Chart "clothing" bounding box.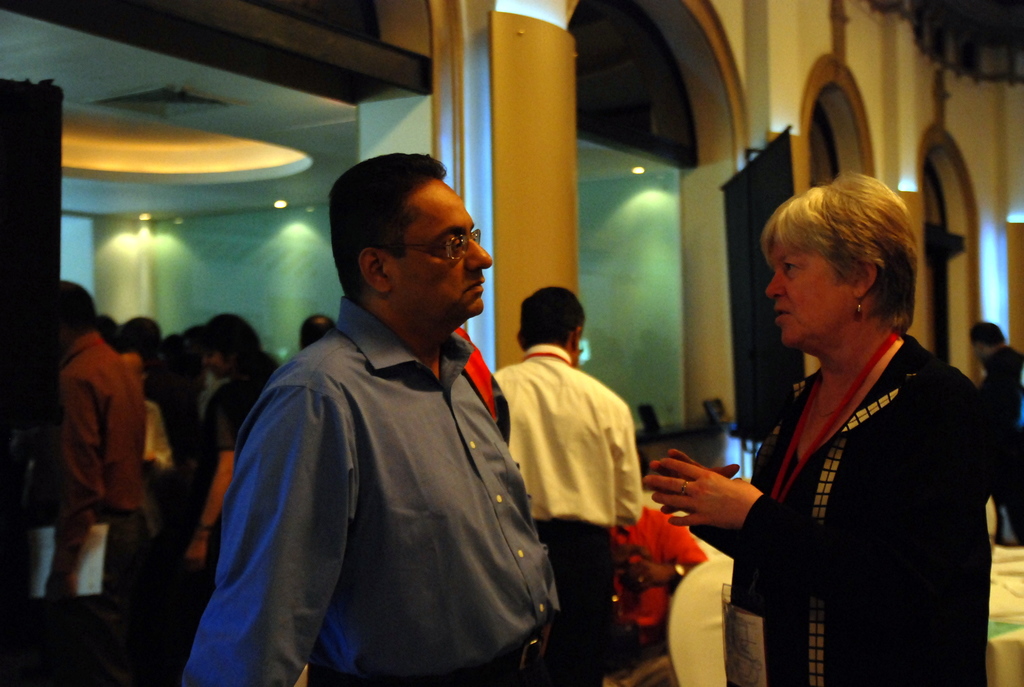
Charted: {"left": 691, "top": 333, "right": 997, "bottom": 686}.
